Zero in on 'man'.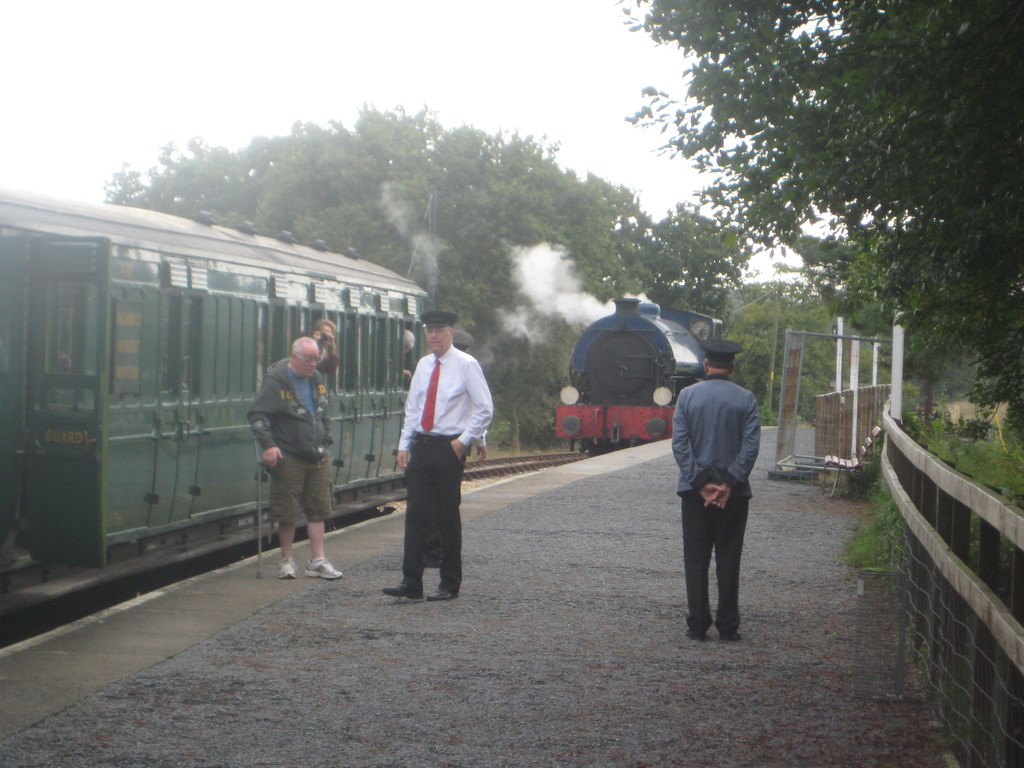
Zeroed in: Rect(403, 328, 415, 381).
